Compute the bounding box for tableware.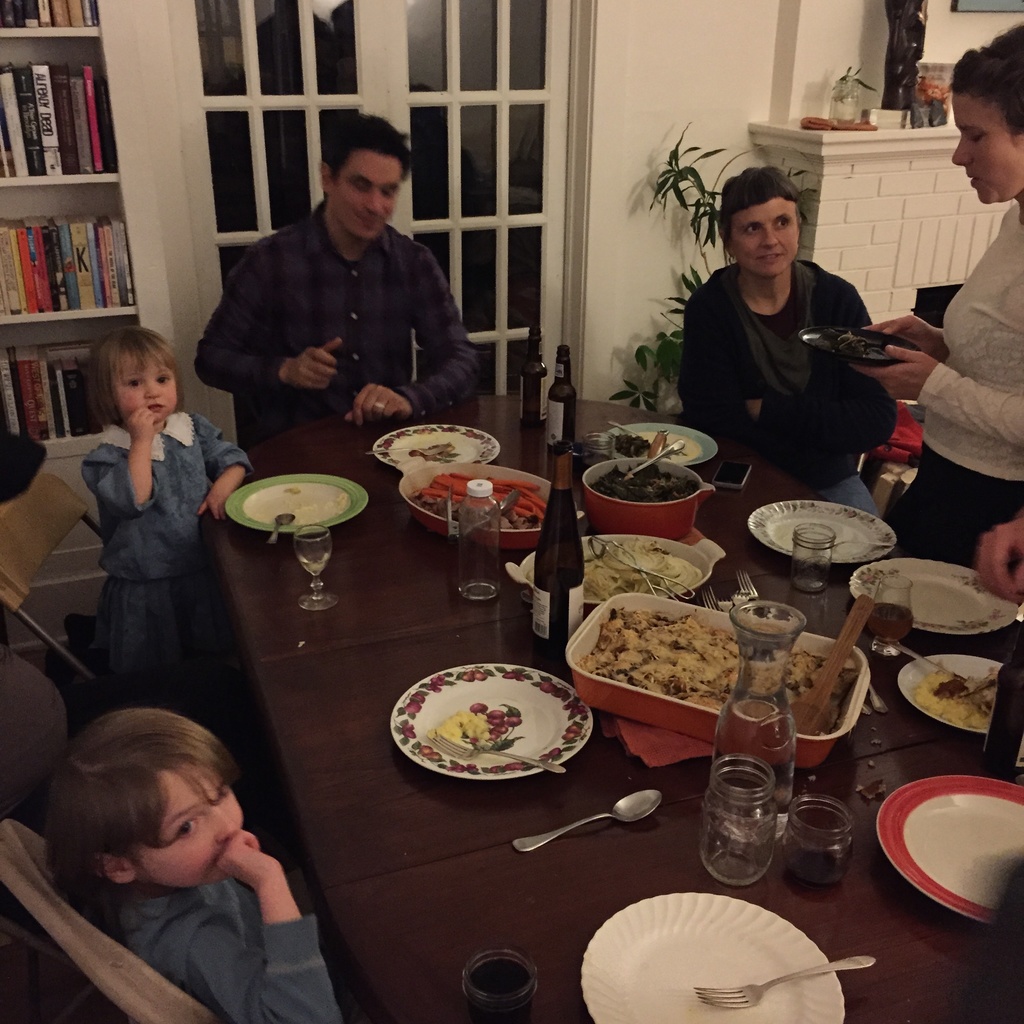
bbox=(385, 654, 612, 792).
